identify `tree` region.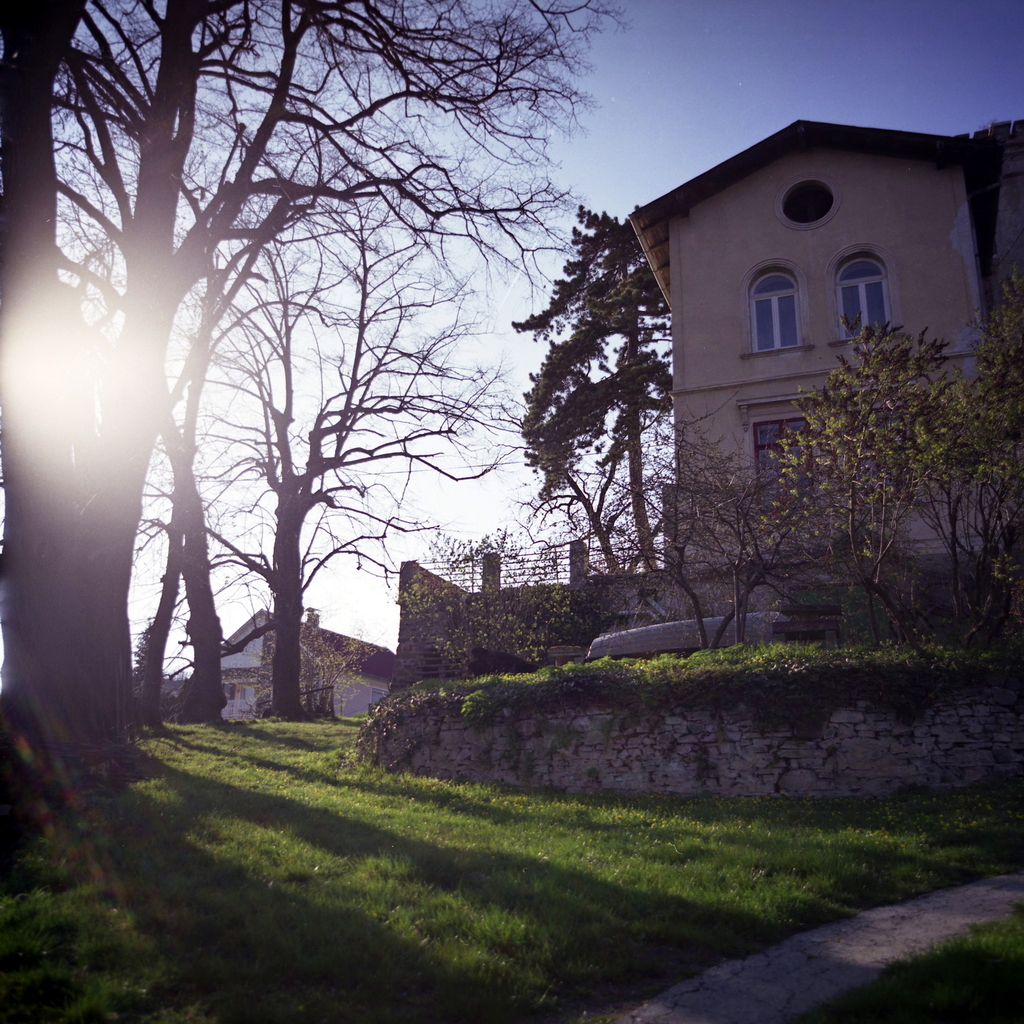
Region: (x1=736, y1=320, x2=1023, y2=655).
